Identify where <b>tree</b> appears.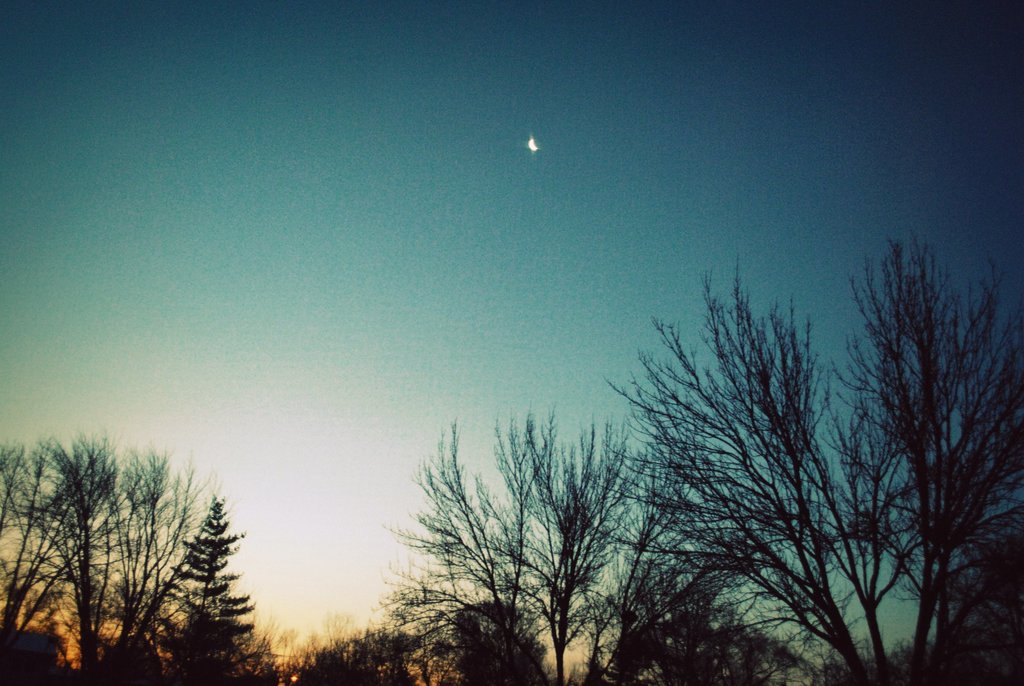
Appears at l=607, t=250, r=912, b=669.
